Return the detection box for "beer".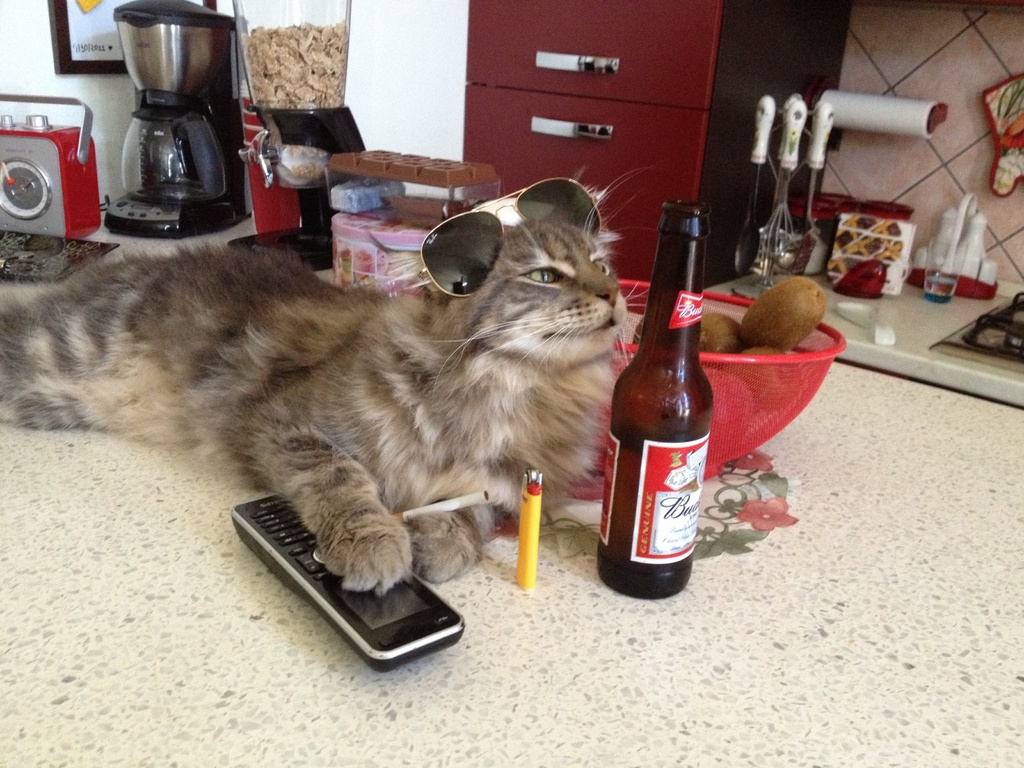
region(608, 189, 691, 601).
